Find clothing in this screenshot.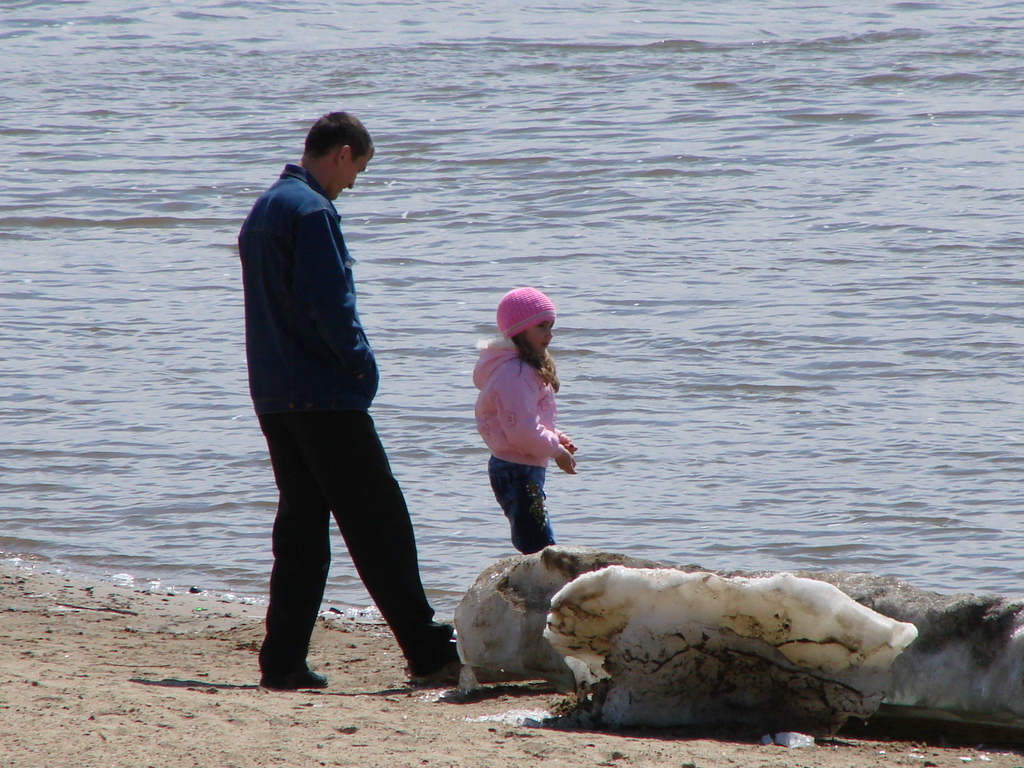
The bounding box for clothing is 236 161 456 668.
